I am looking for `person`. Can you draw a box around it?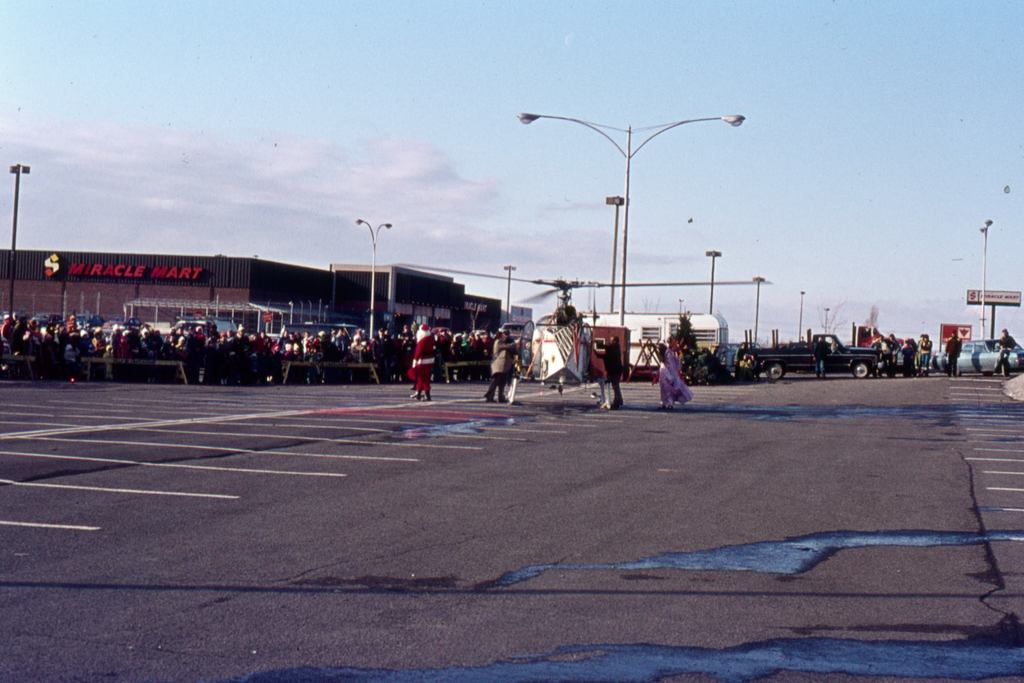
Sure, the bounding box is locate(945, 329, 966, 377).
